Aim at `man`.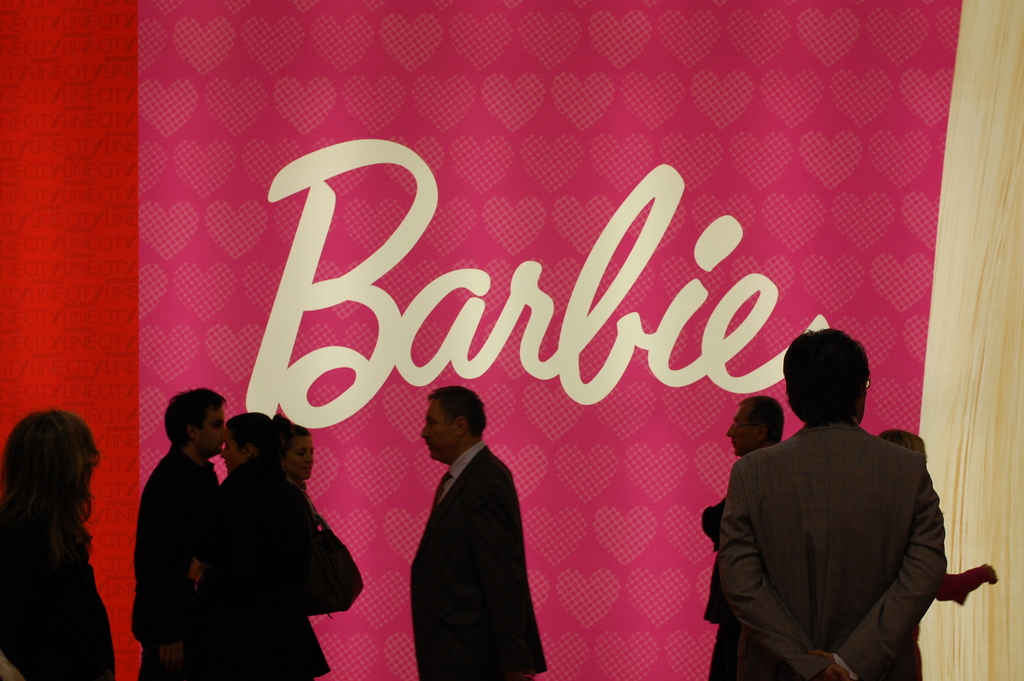
Aimed at 696 390 788 630.
